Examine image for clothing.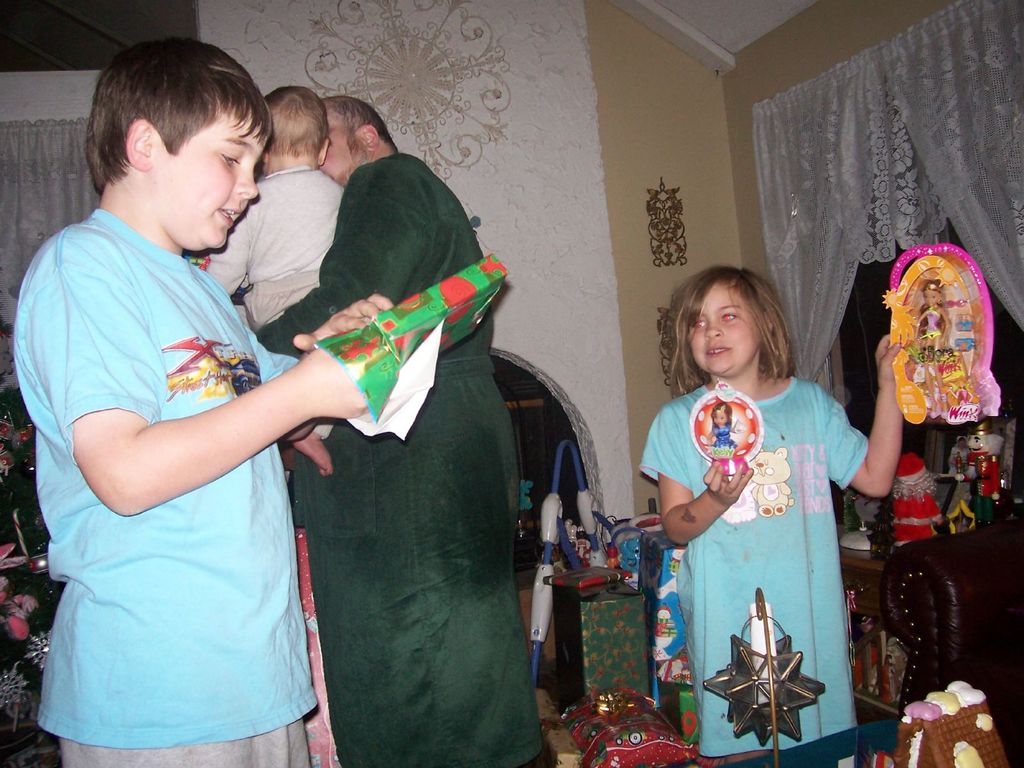
Examination result: region(922, 308, 945, 339).
